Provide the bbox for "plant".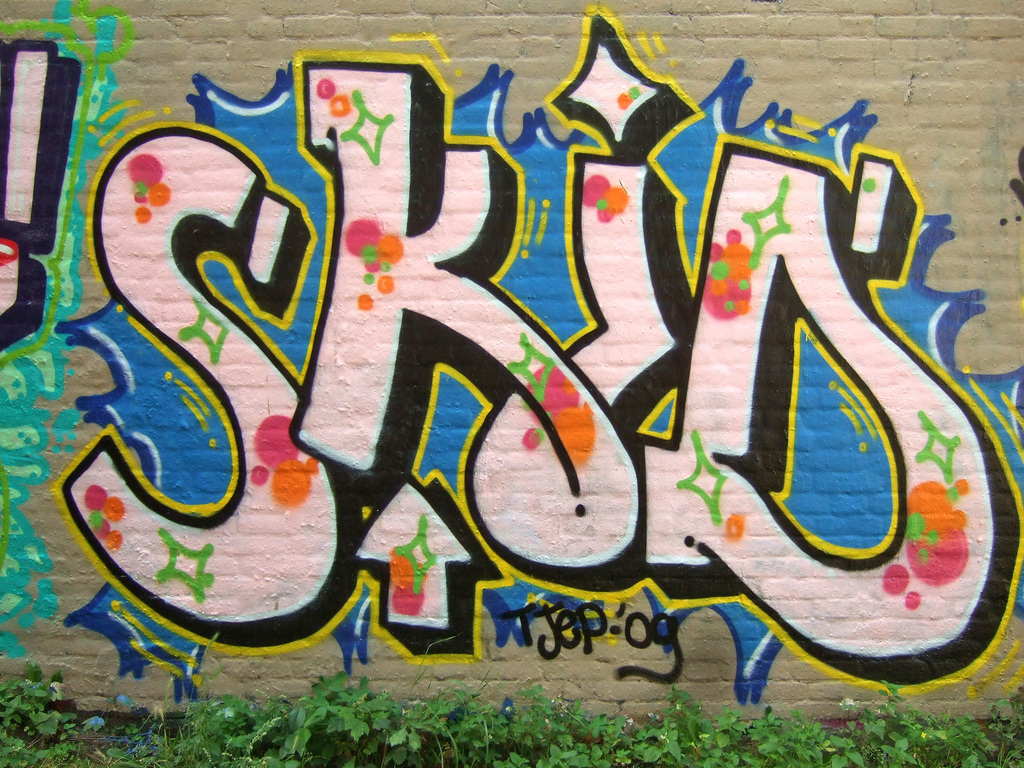
708, 701, 760, 763.
